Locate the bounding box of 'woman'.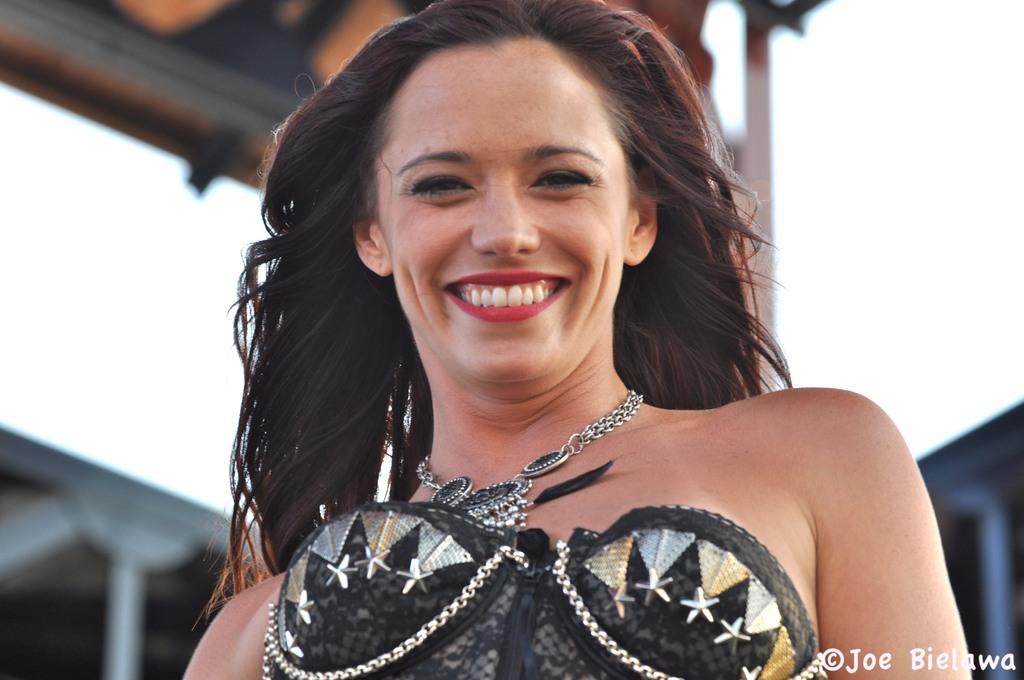
Bounding box: detection(171, 4, 975, 668).
